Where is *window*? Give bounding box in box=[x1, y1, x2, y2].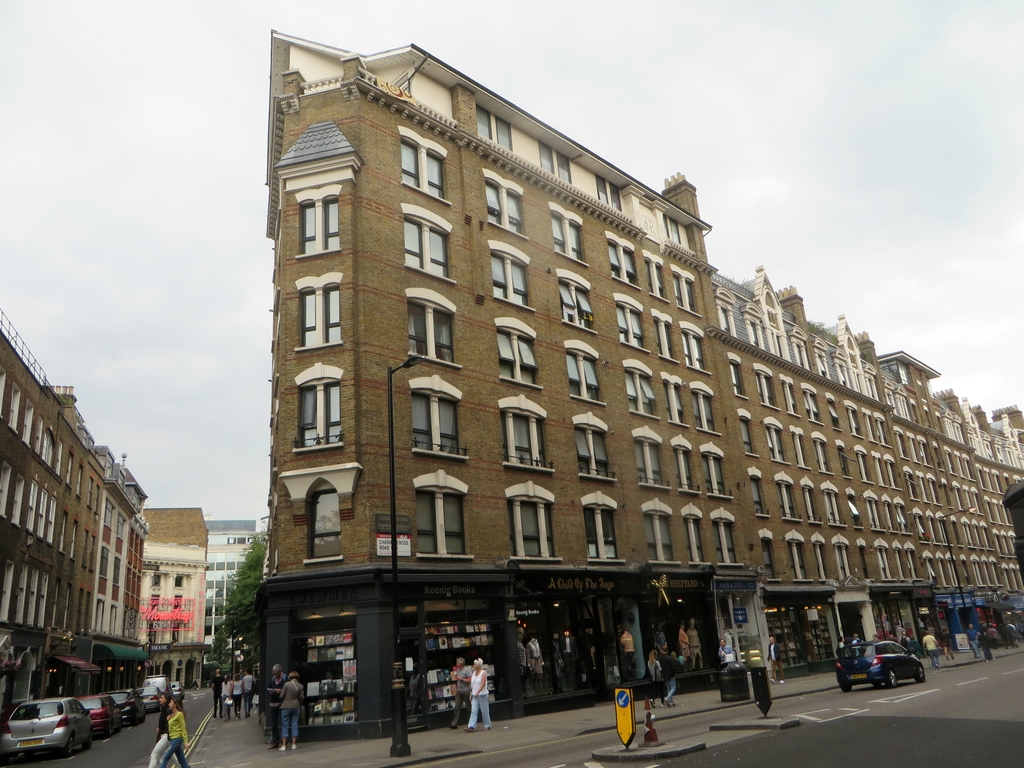
box=[18, 397, 35, 450].
